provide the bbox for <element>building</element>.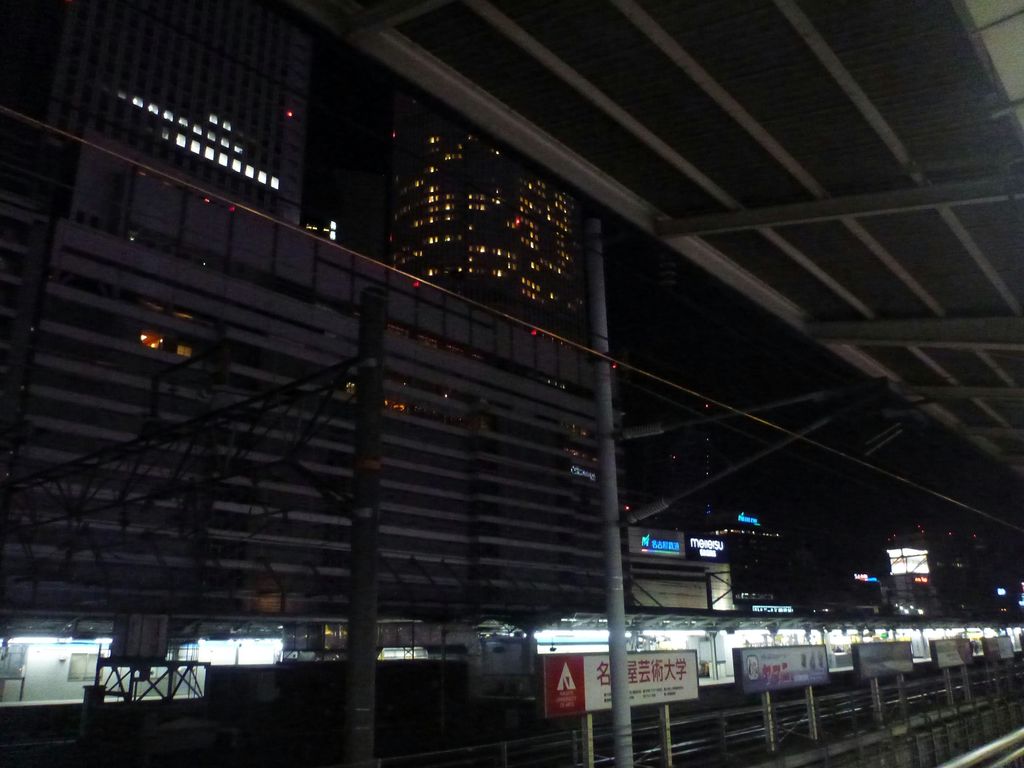
left=384, top=90, right=596, bottom=305.
